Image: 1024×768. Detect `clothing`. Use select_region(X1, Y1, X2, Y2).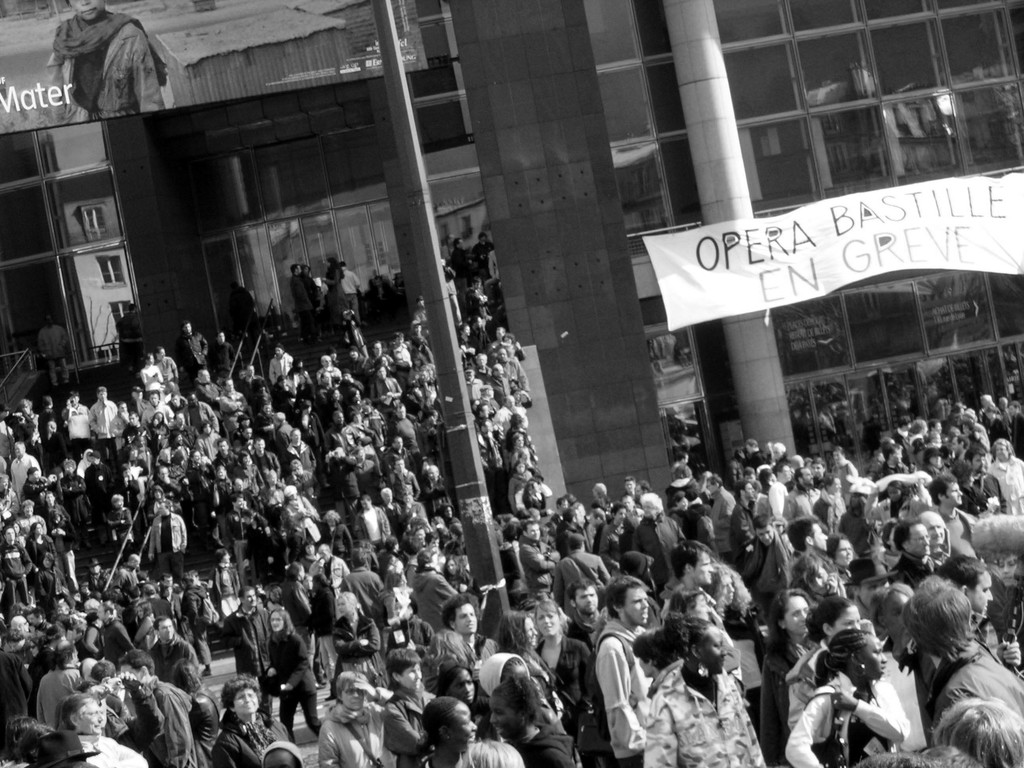
select_region(385, 691, 432, 767).
